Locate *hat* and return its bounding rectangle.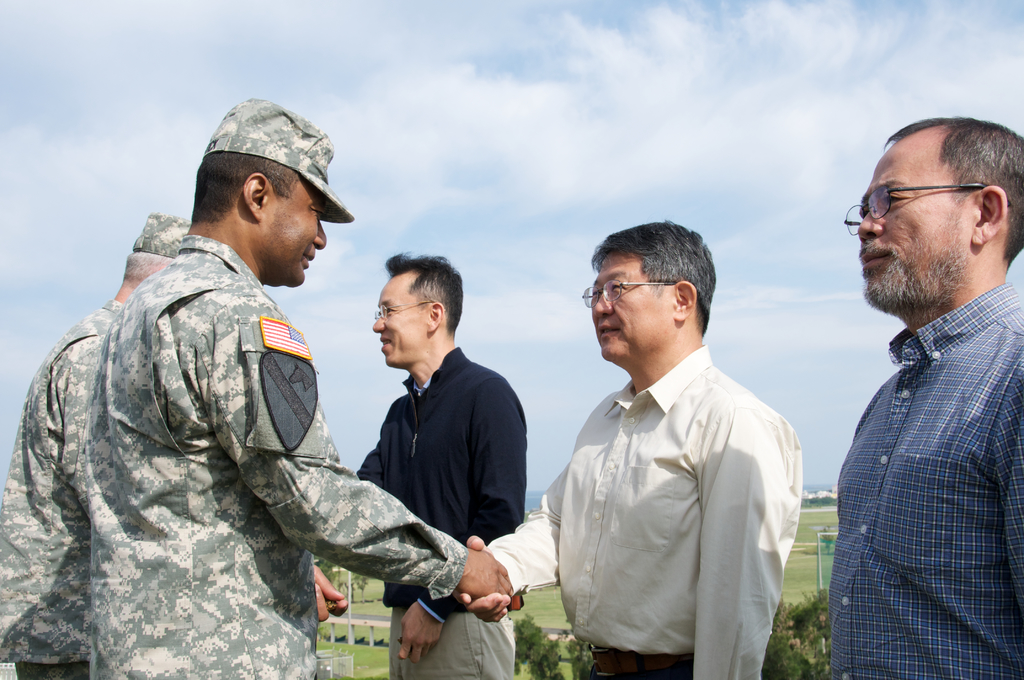
(204,97,356,222).
